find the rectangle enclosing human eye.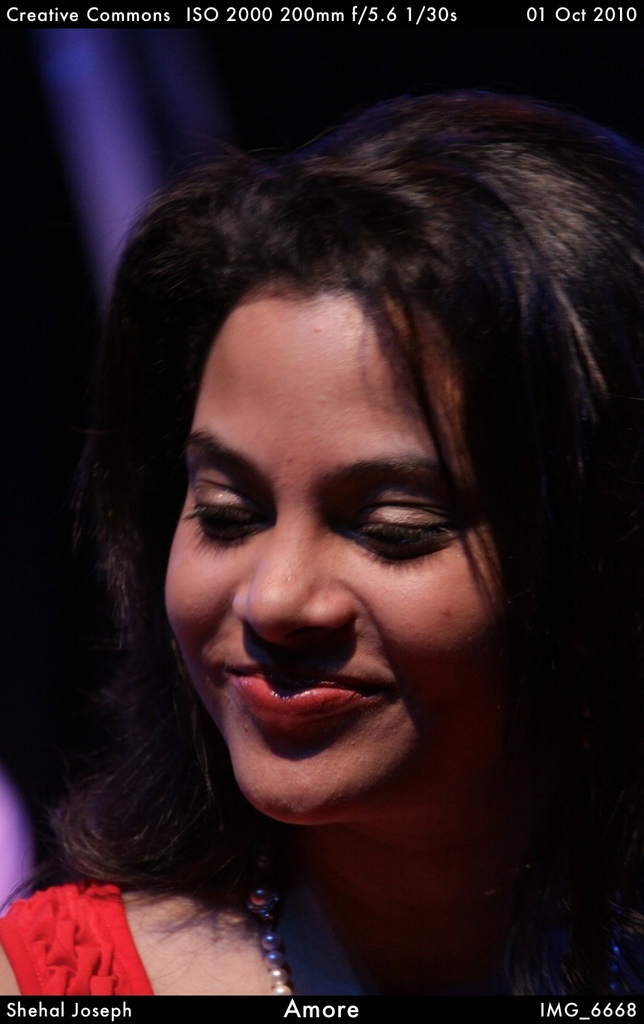
detection(347, 493, 459, 554).
